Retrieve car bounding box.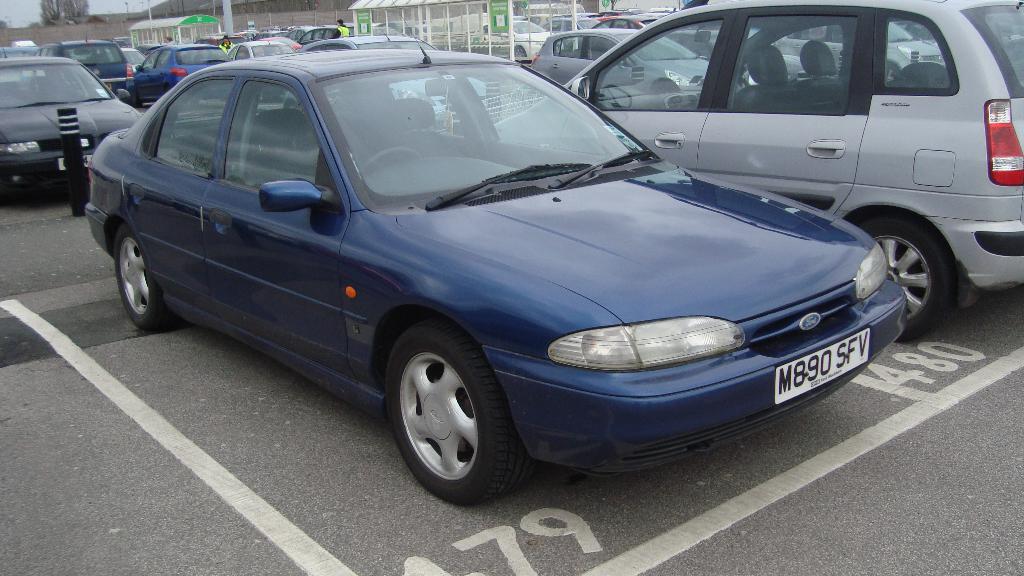
Bounding box: crop(0, 61, 142, 204).
